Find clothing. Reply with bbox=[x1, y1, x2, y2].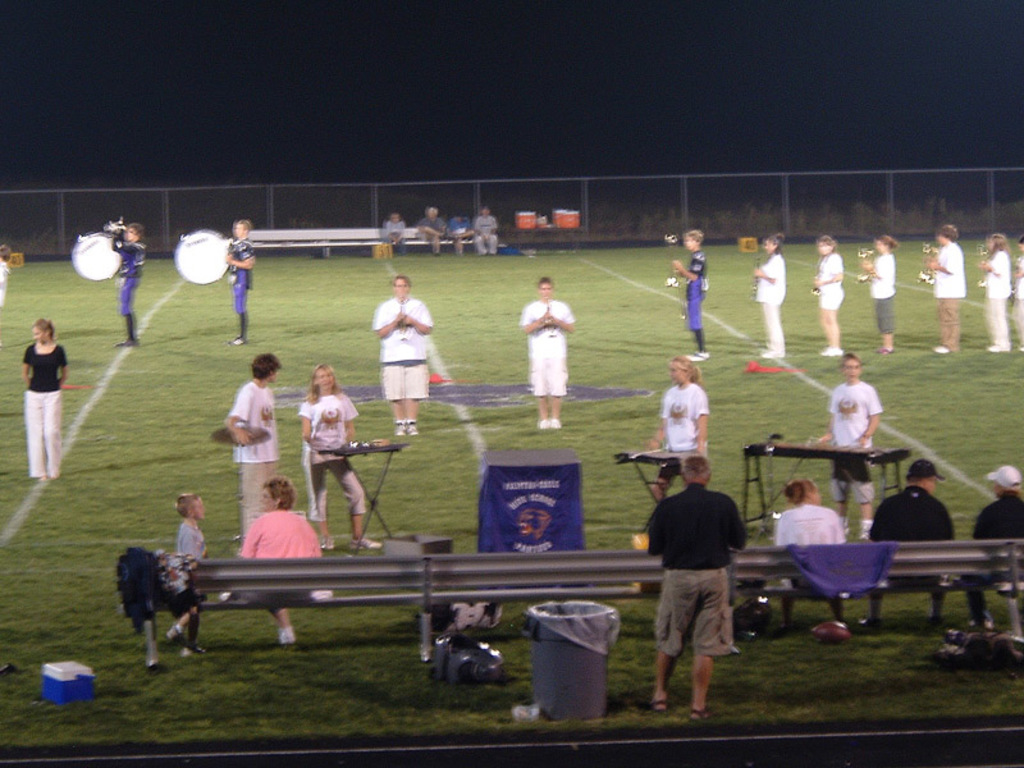
bbox=[641, 484, 746, 658].
